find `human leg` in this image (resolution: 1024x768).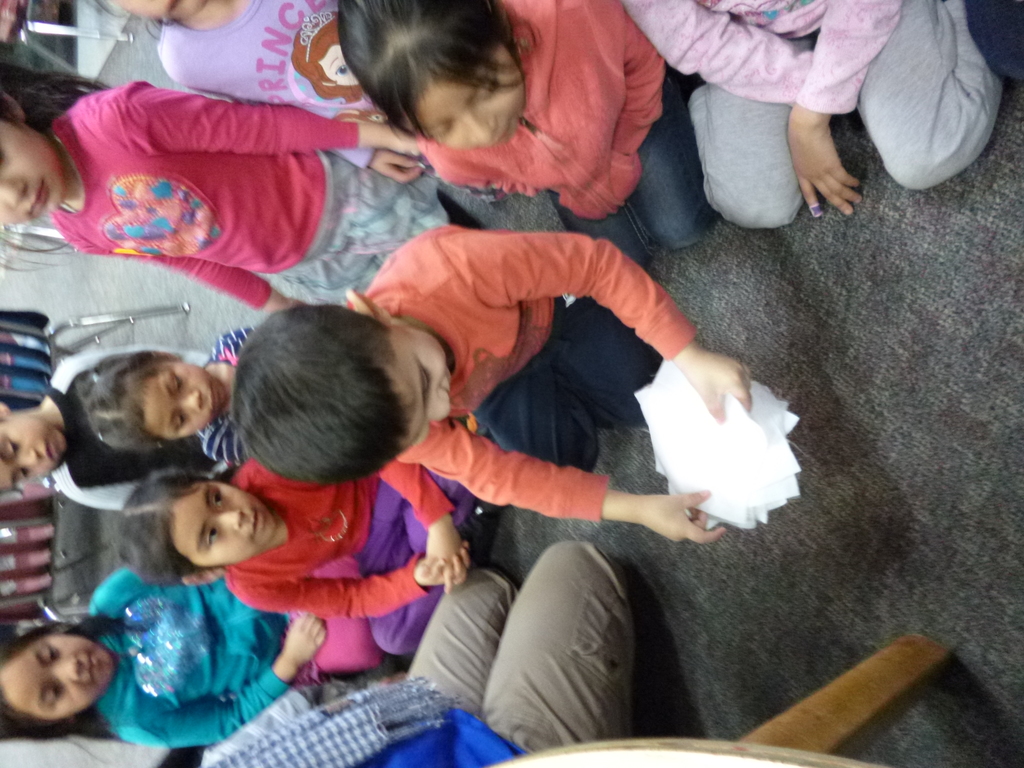
select_region(406, 570, 513, 713).
